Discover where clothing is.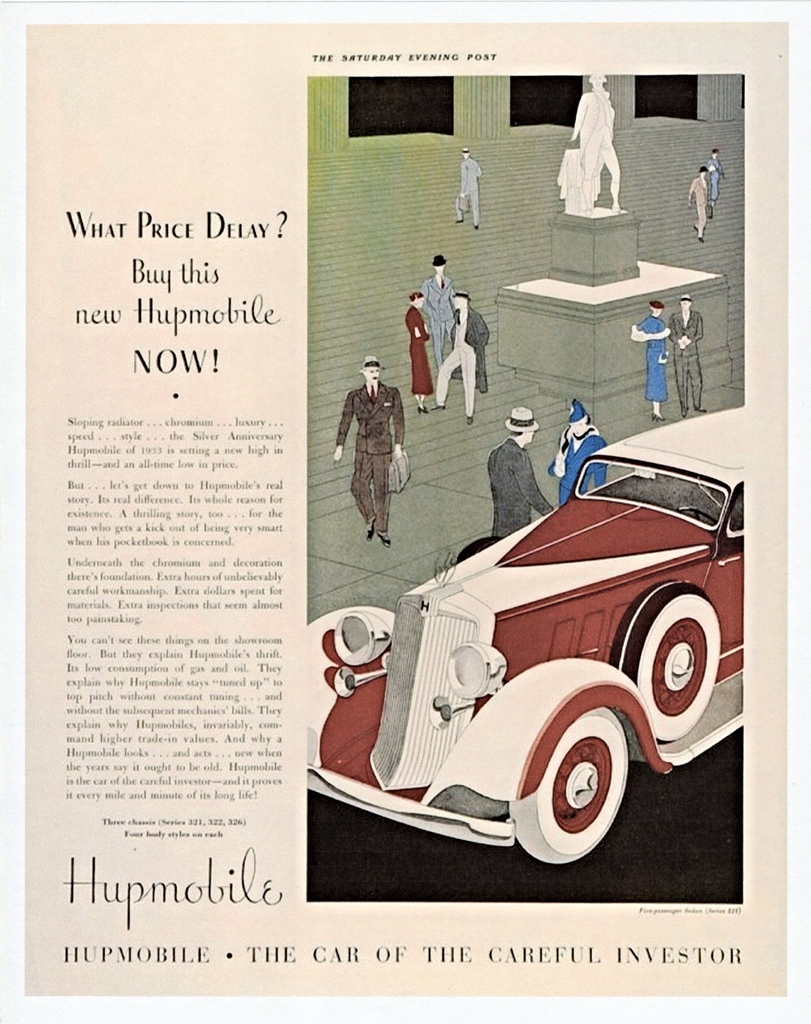
Discovered at <box>710,143,734,202</box>.
